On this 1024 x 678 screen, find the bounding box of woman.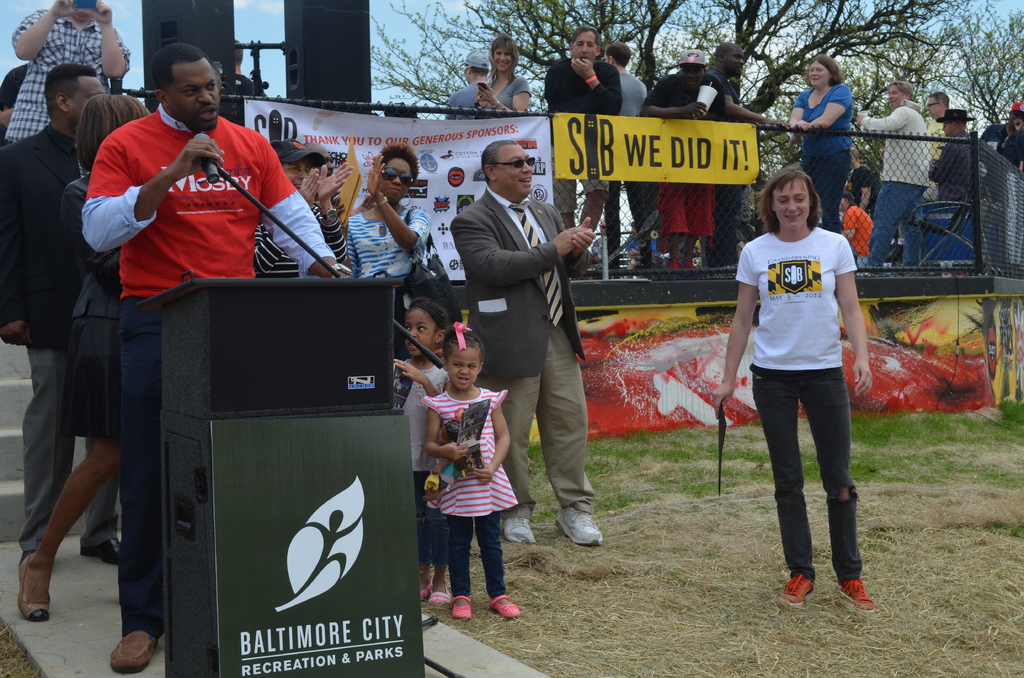
Bounding box: (x1=348, y1=143, x2=435, y2=318).
